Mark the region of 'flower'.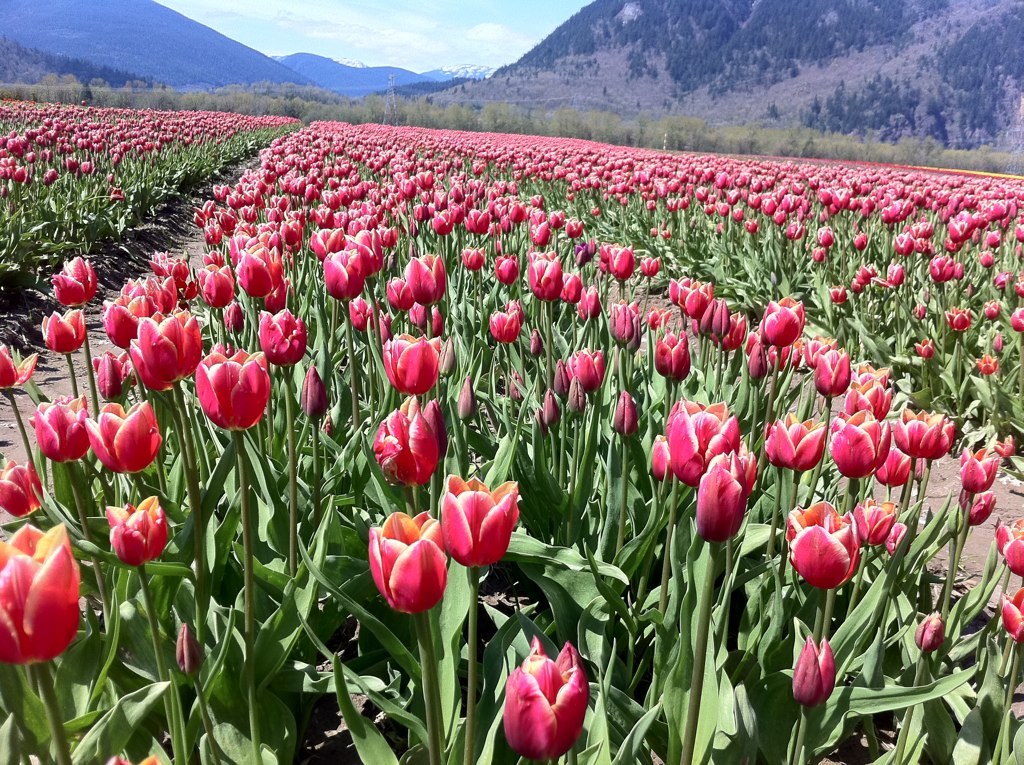
Region: 259 305 310 370.
